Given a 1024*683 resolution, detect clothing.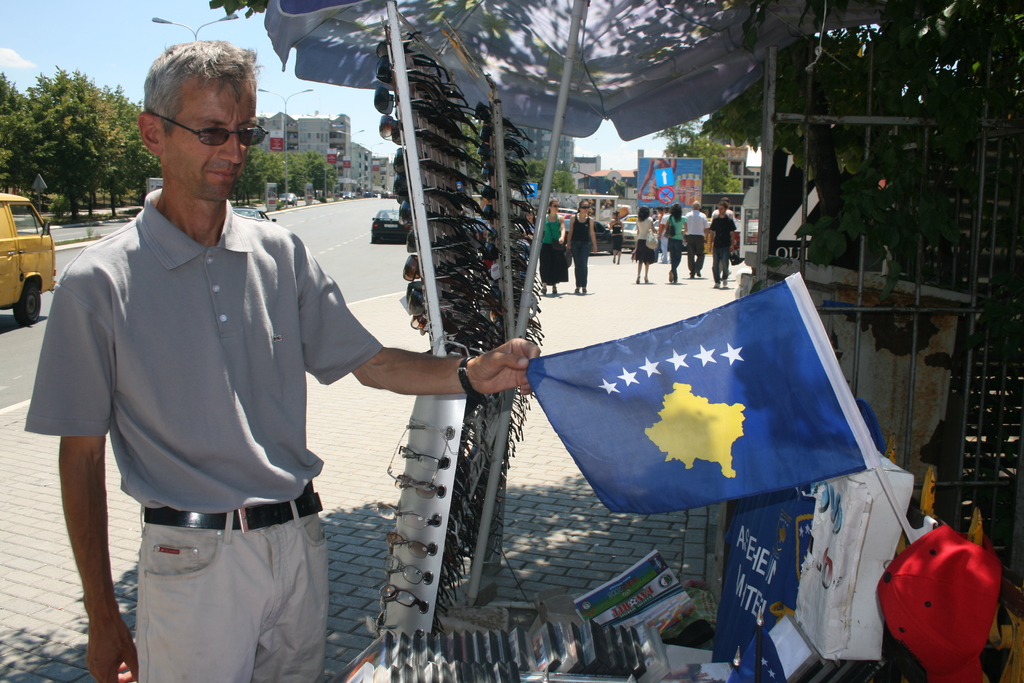
[635,215,657,265].
